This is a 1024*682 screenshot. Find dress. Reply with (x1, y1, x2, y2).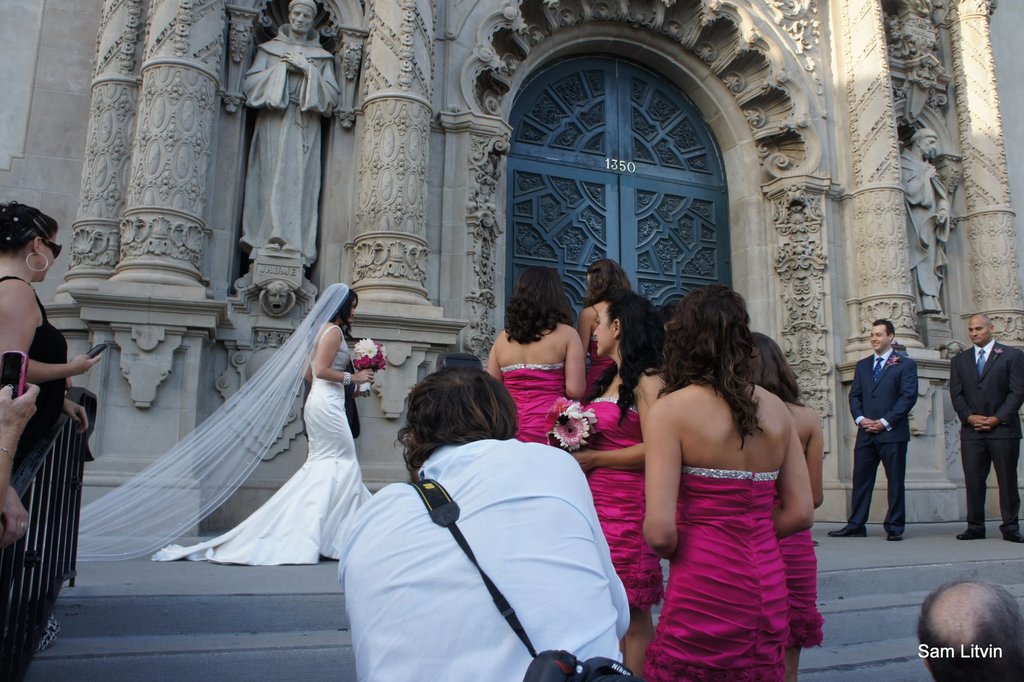
(499, 361, 565, 442).
